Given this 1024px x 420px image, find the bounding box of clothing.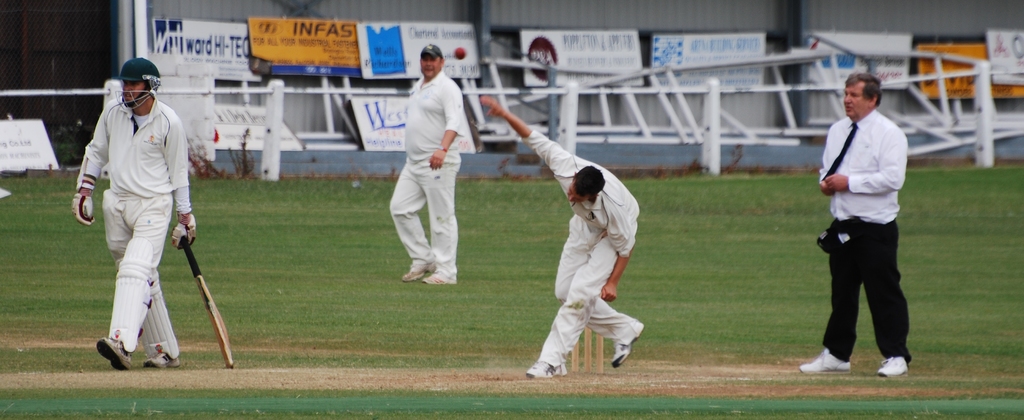
<region>80, 59, 202, 346</region>.
